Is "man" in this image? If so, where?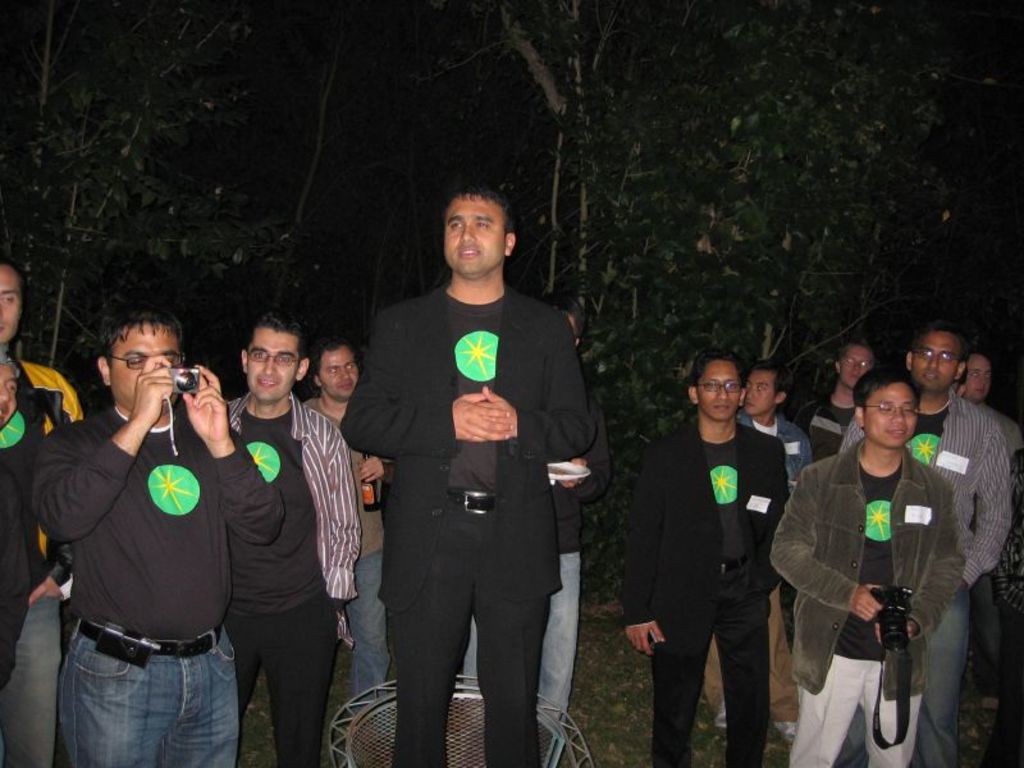
Yes, at bbox(700, 356, 815, 749).
